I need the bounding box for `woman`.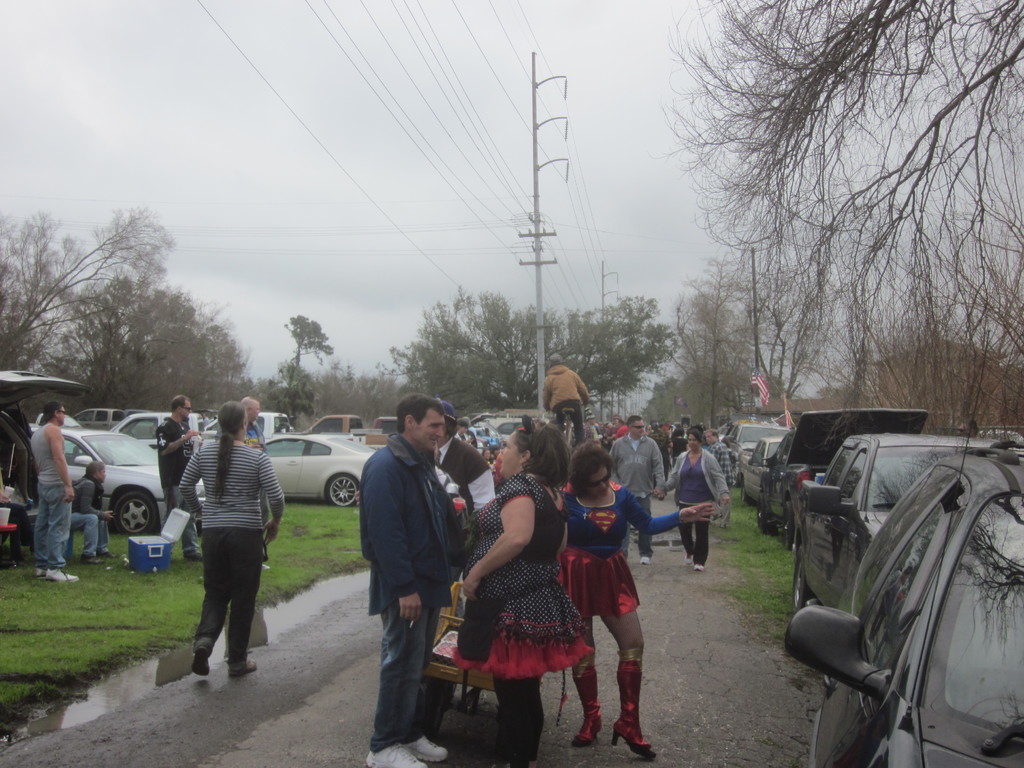
Here it is: BBox(562, 442, 715, 755).
